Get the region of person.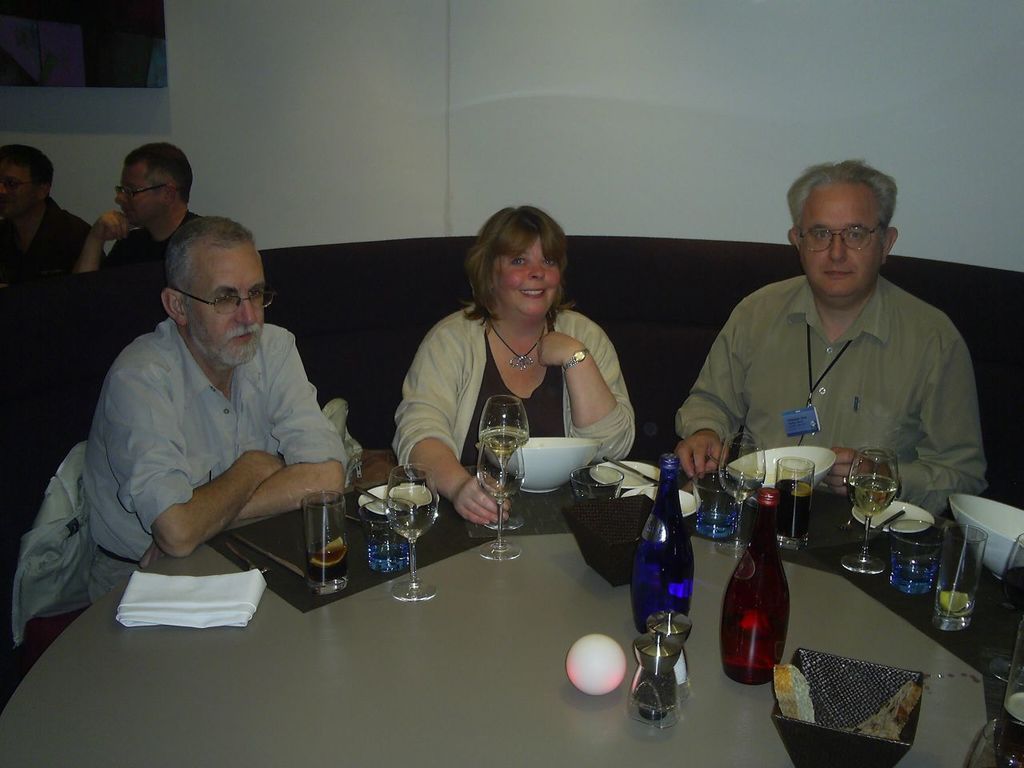
left=390, top=206, right=634, bottom=530.
